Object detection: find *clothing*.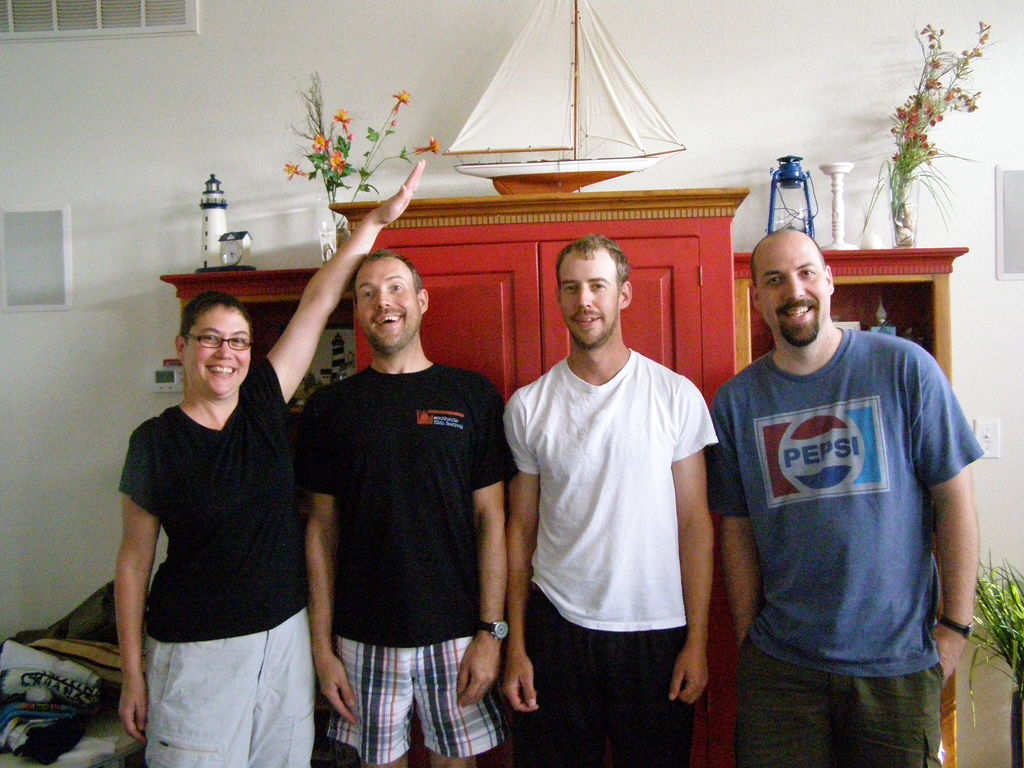
detection(504, 346, 719, 767).
